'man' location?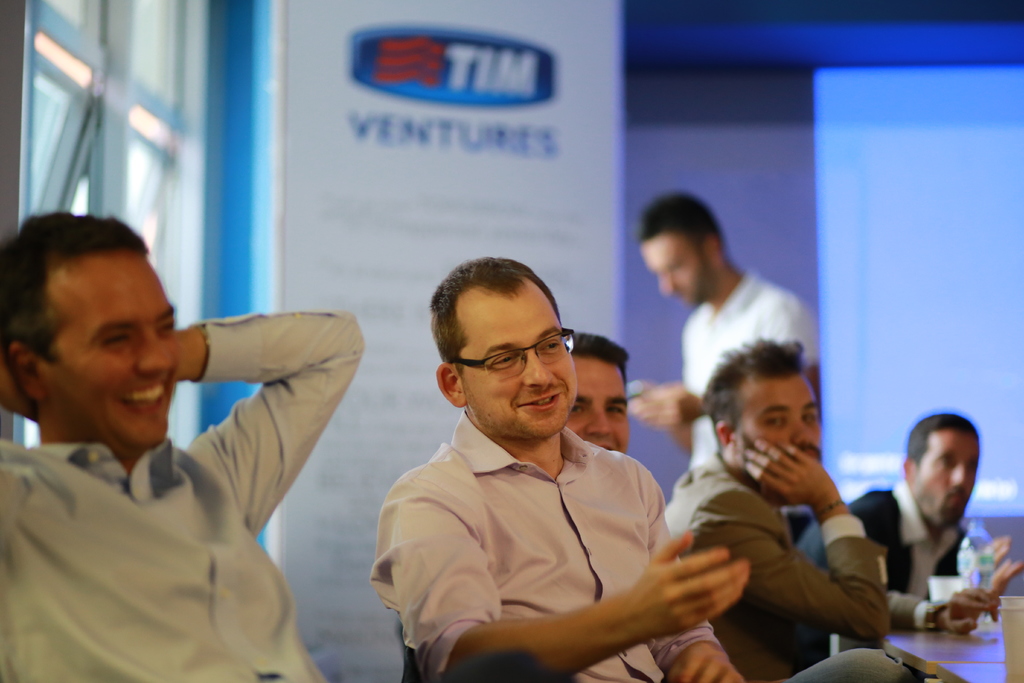
{"left": 850, "top": 409, "right": 1023, "bottom": 610}
